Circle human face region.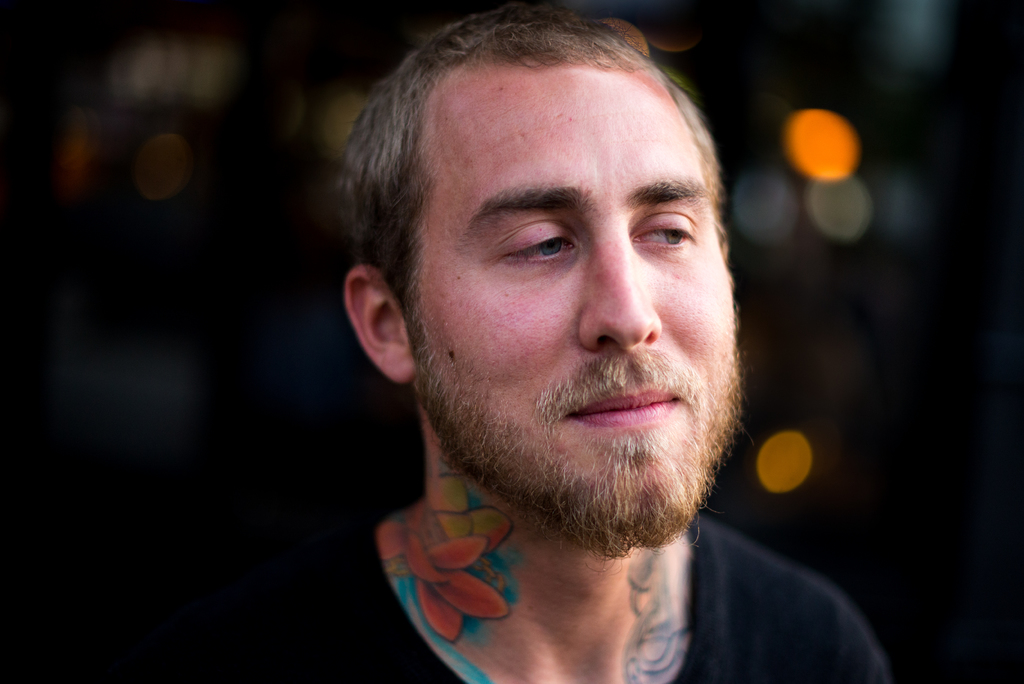
Region: bbox=(397, 56, 738, 519).
